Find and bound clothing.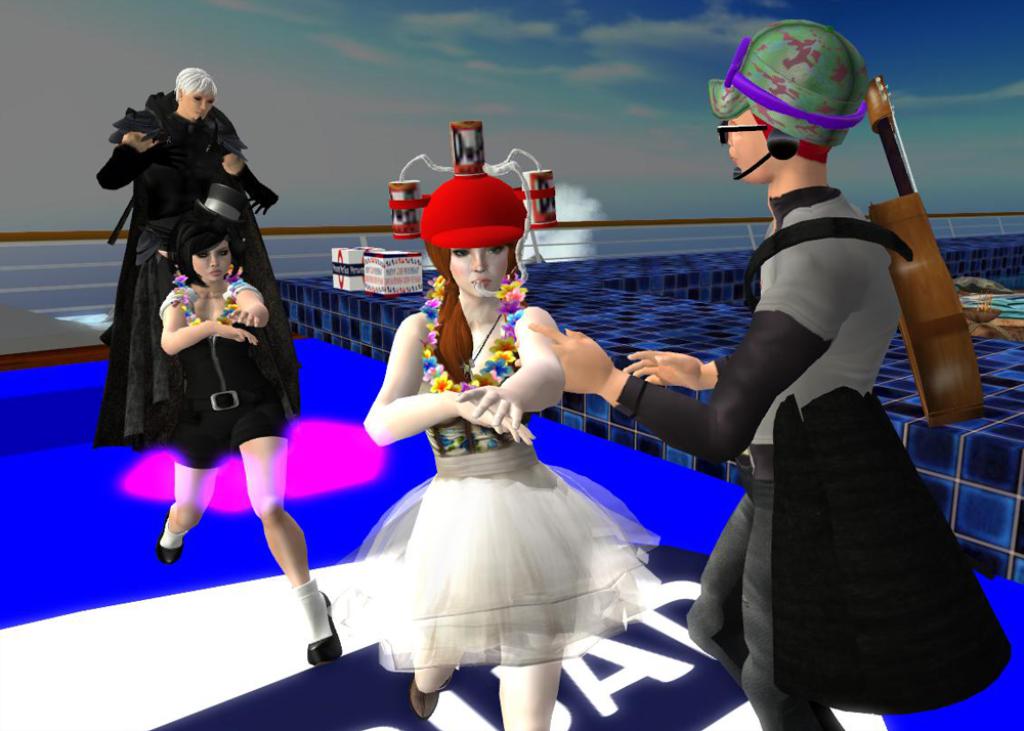
Bound: <bbox>343, 307, 658, 728</bbox>.
